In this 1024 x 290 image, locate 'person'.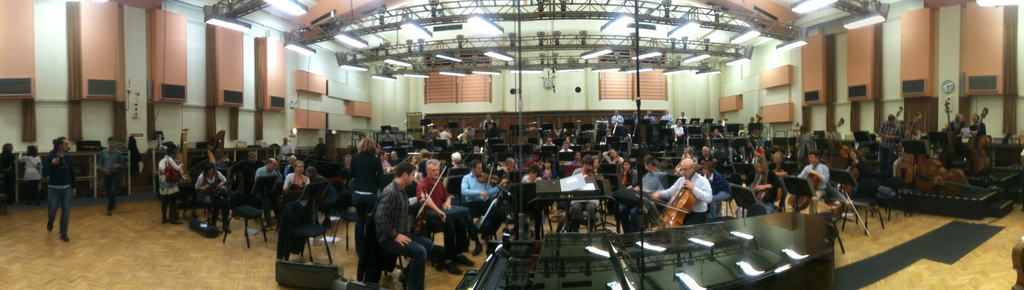
Bounding box: <box>650,156,712,227</box>.
